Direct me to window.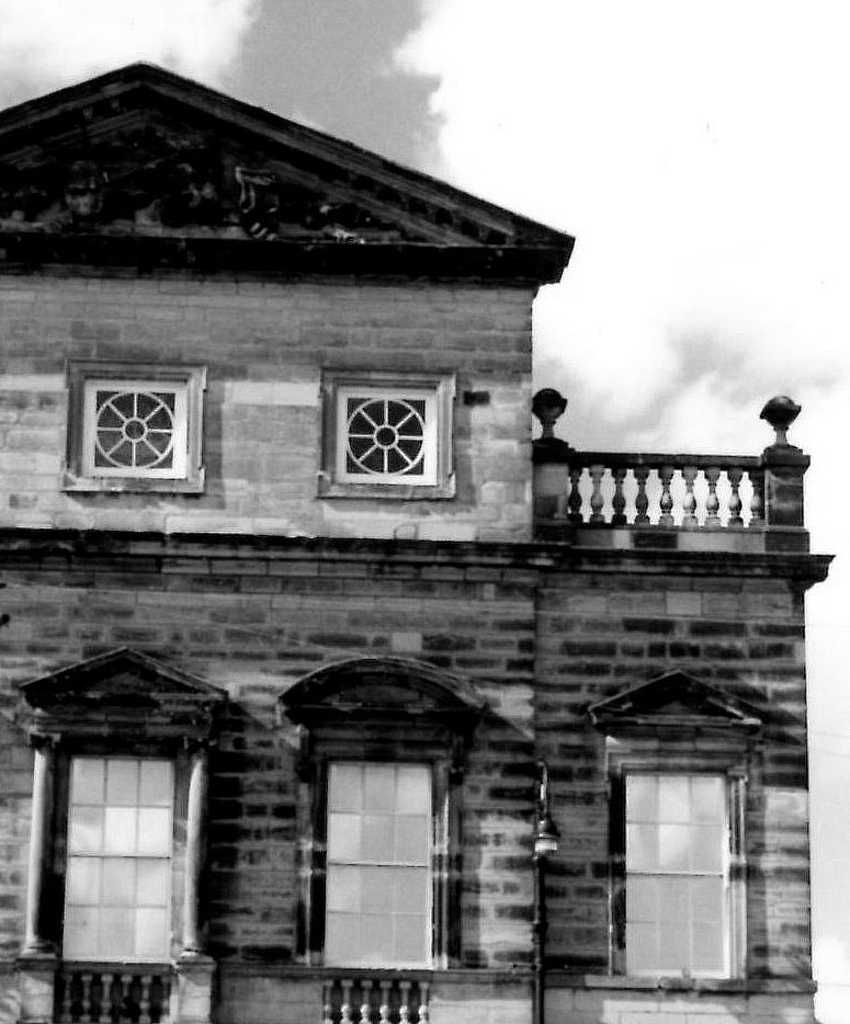
Direction: rect(65, 753, 175, 964).
